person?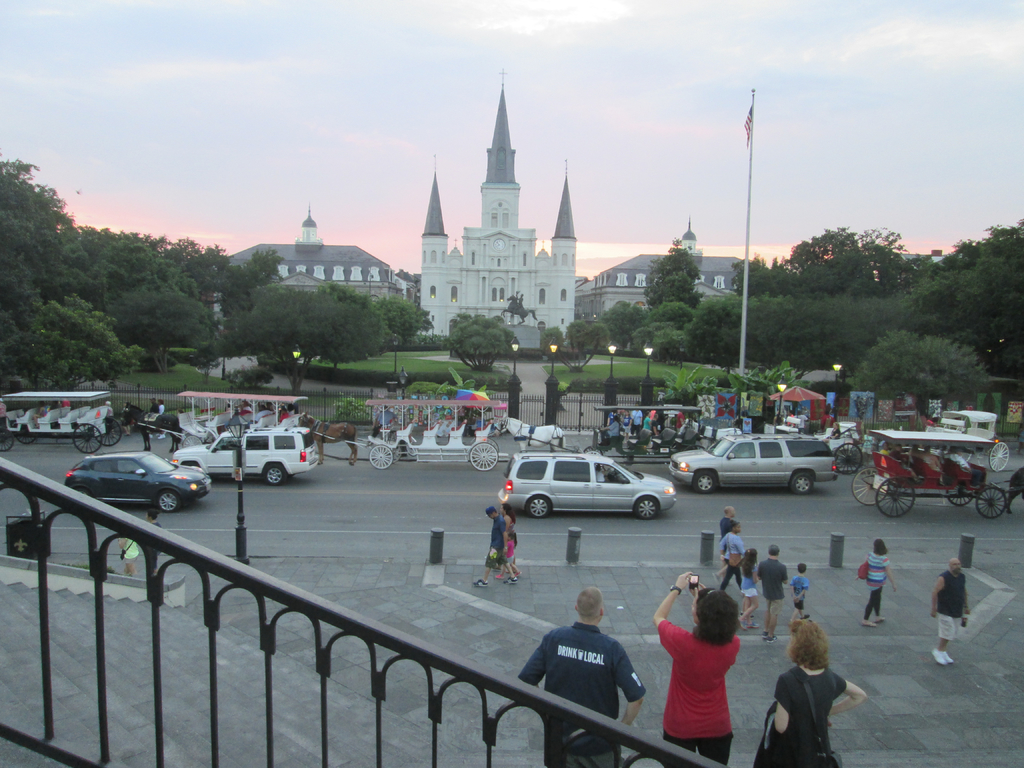
bbox=(866, 534, 896, 632)
